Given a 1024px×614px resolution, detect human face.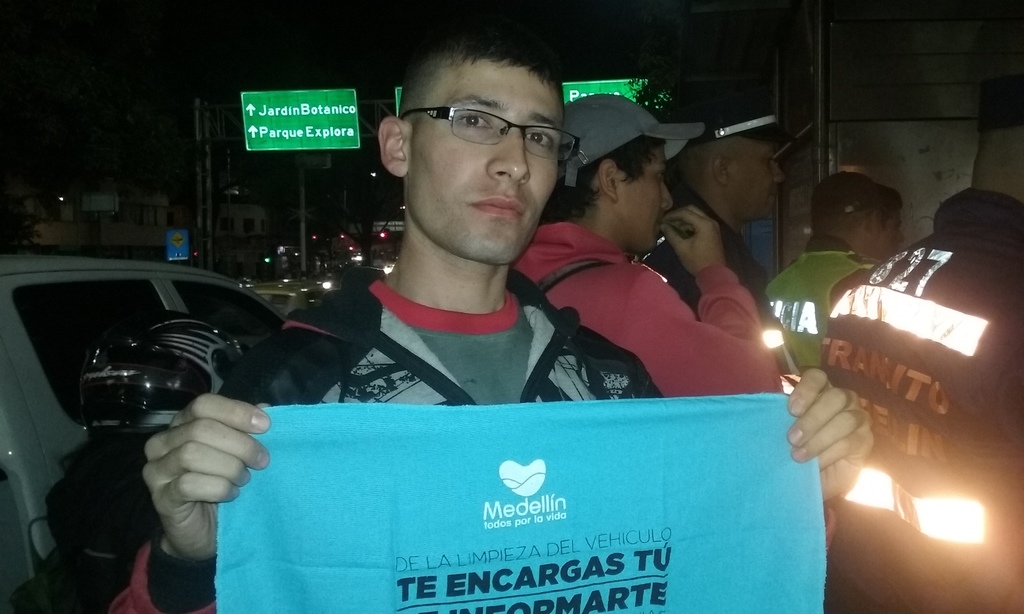
{"left": 874, "top": 212, "right": 897, "bottom": 262}.
